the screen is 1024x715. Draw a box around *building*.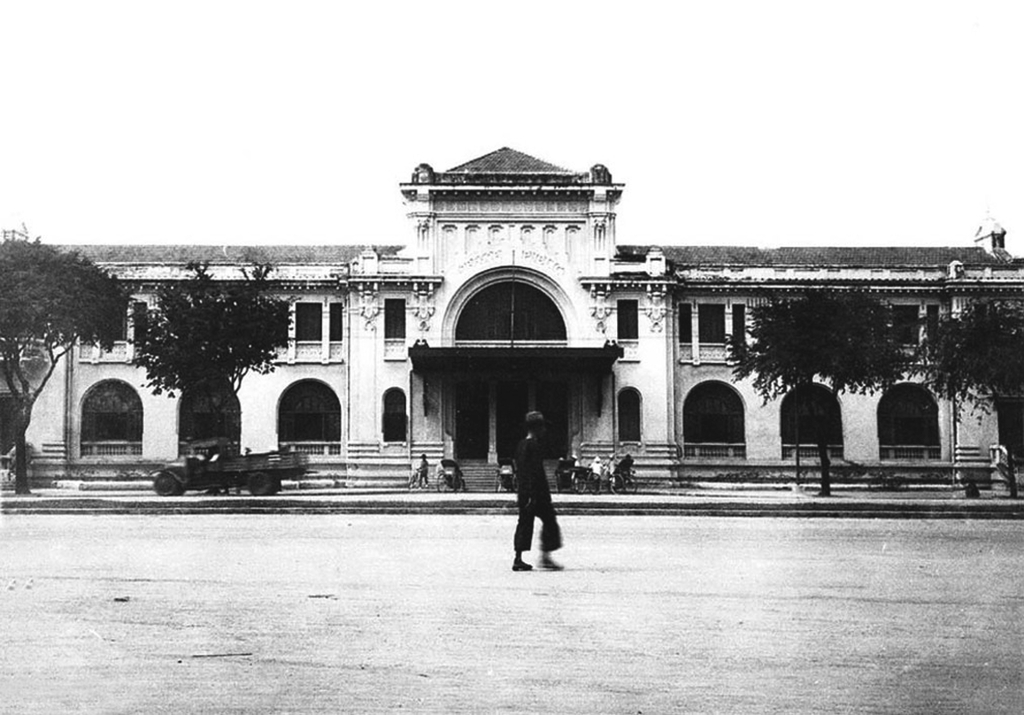
region(0, 147, 1023, 521).
